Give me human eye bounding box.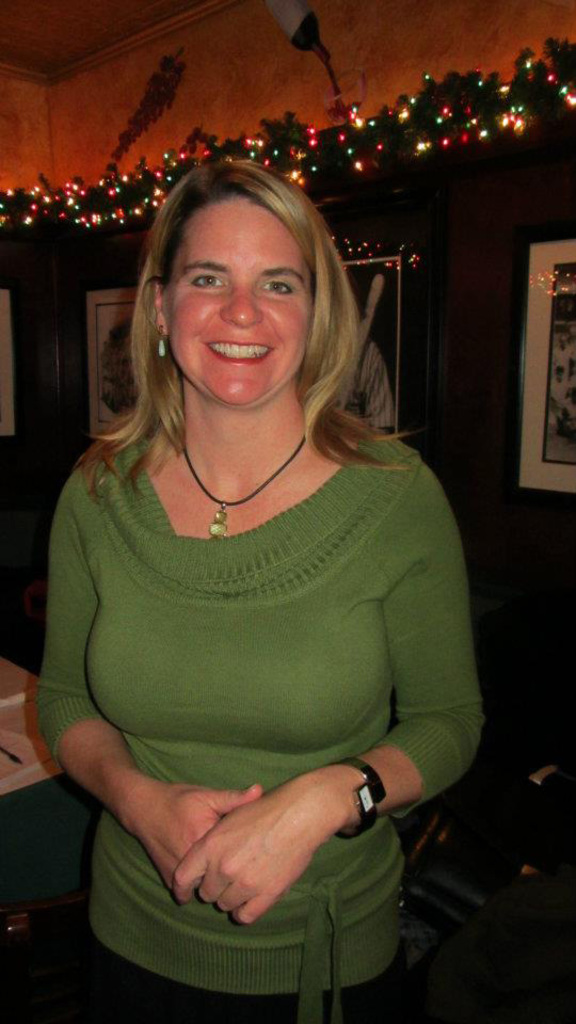
(265, 276, 299, 300).
